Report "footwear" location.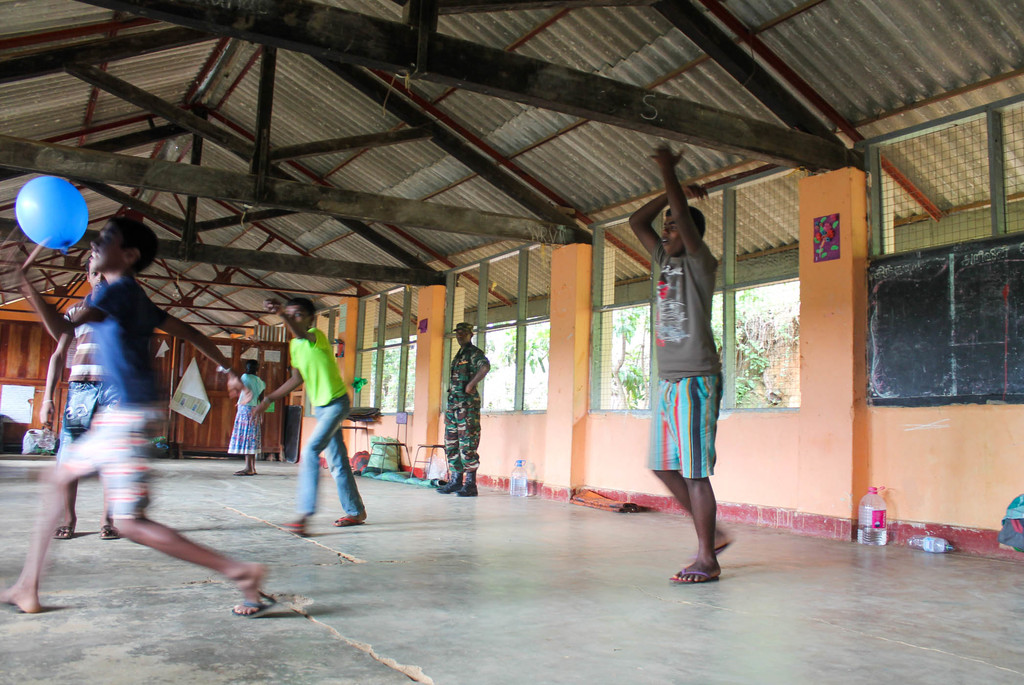
Report: box(668, 568, 718, 582).
